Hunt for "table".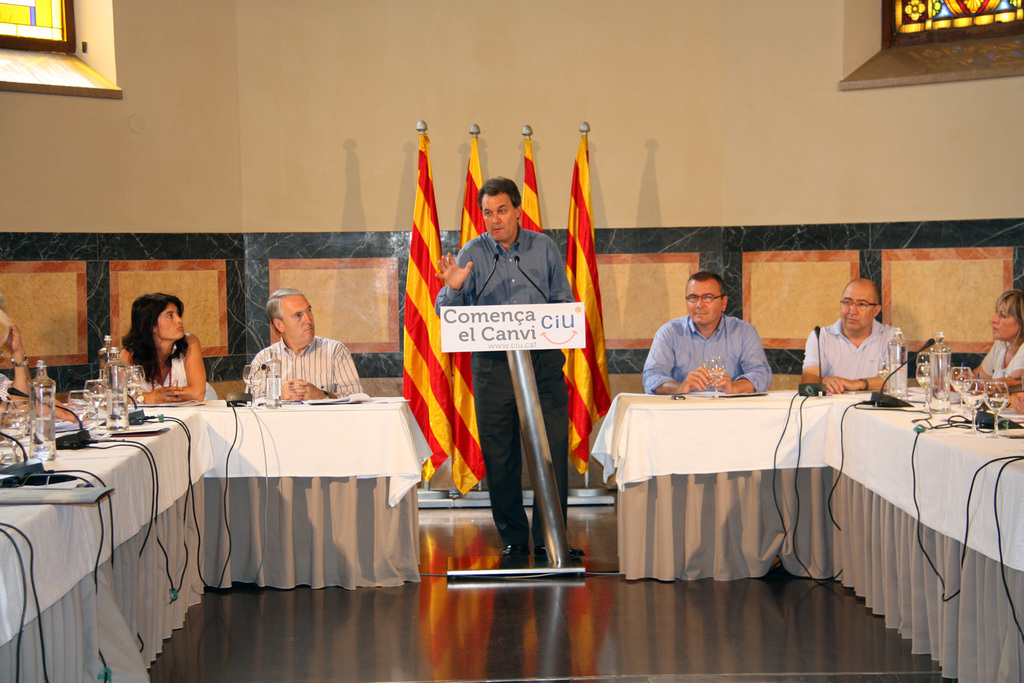
Hunted down at (left=93, top=389, right=449, bottom=591).
